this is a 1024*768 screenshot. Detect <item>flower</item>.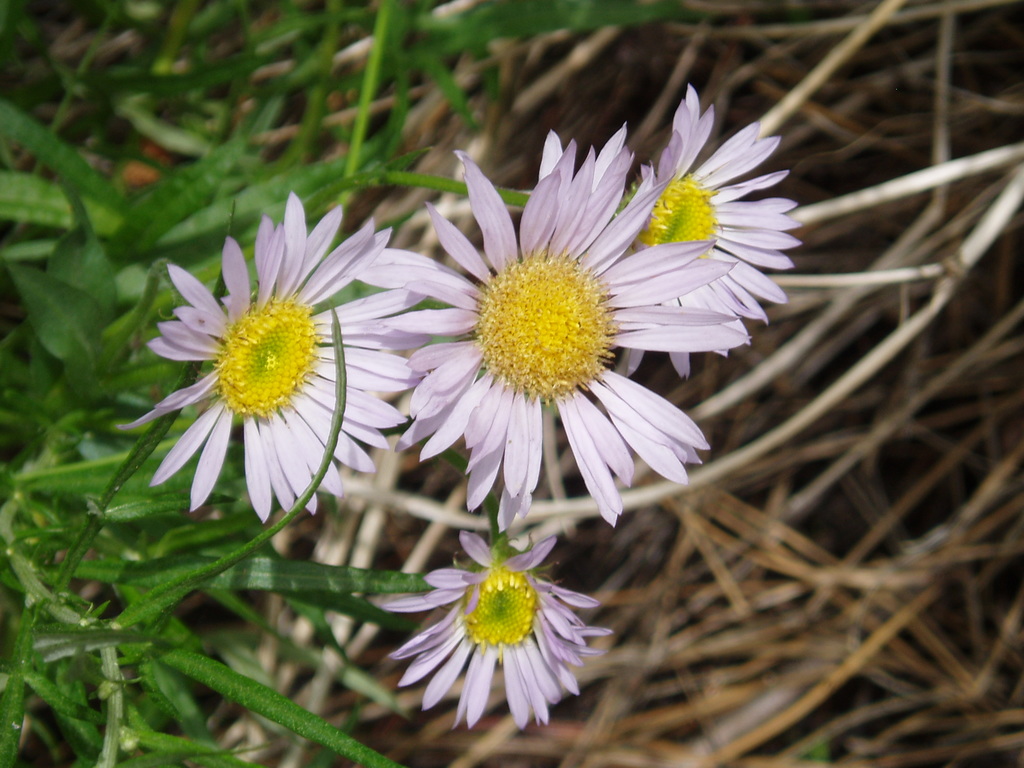
l=394, t=536, r=600, b=732.
